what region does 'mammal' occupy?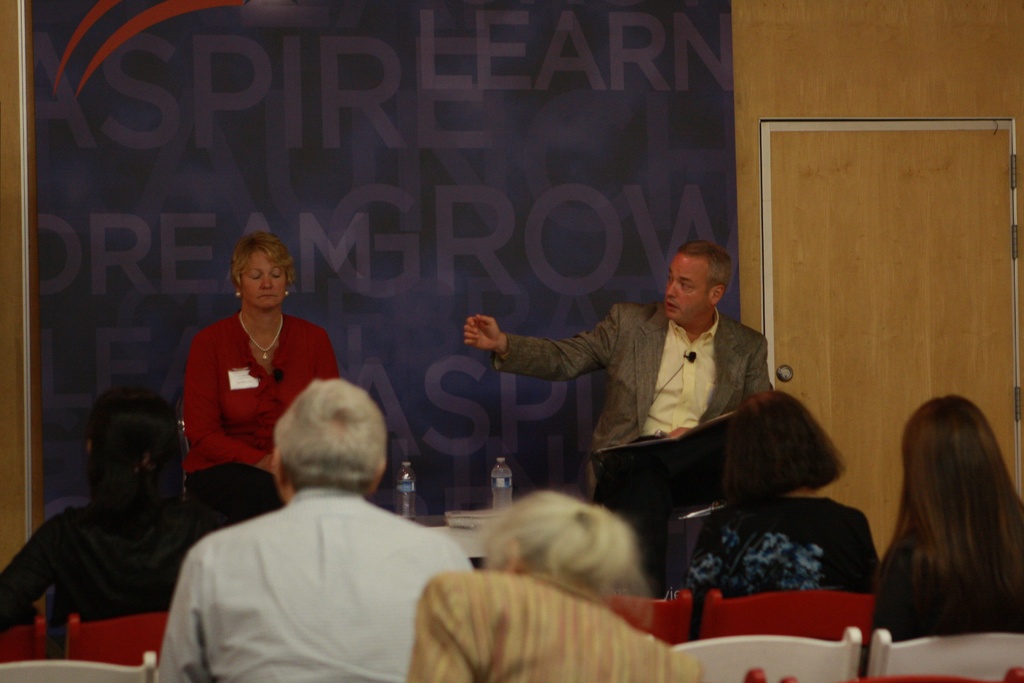
bbox=[145, 249, 372, 523].
